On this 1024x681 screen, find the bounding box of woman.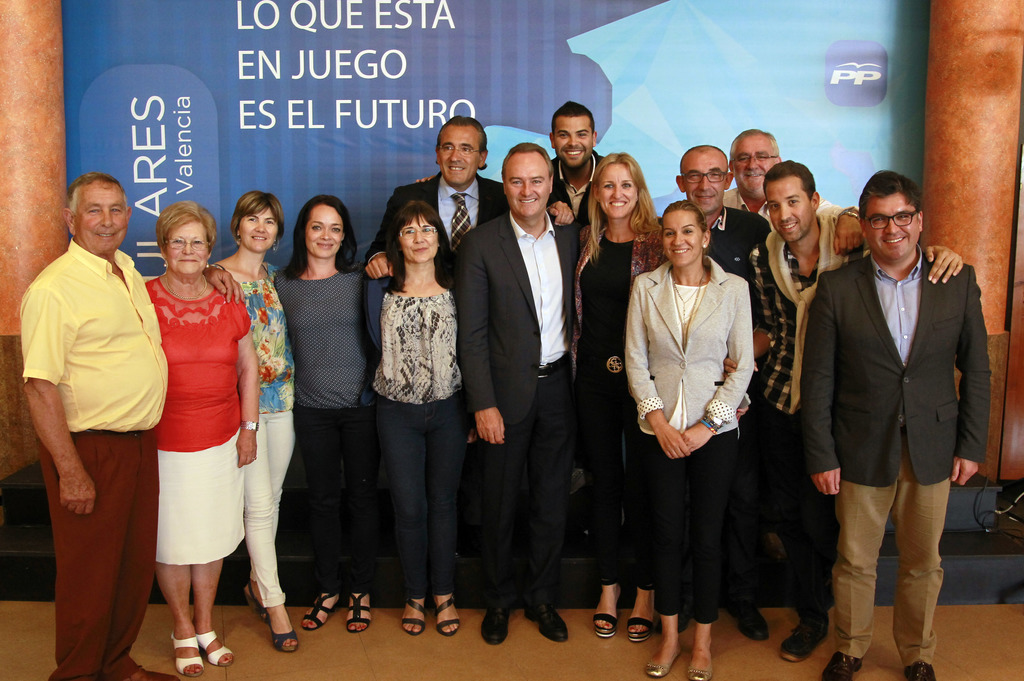
Bounding box: Rect(374, 202, 471, 638).
